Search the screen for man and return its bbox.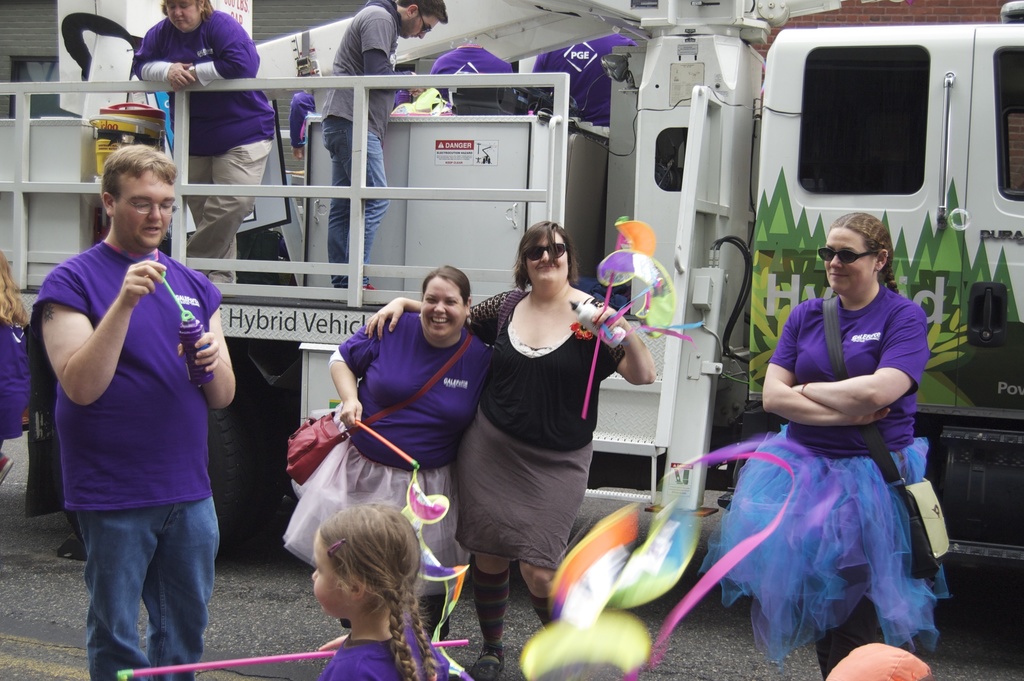
Found: bbox=[32, 125, 240, 664].
